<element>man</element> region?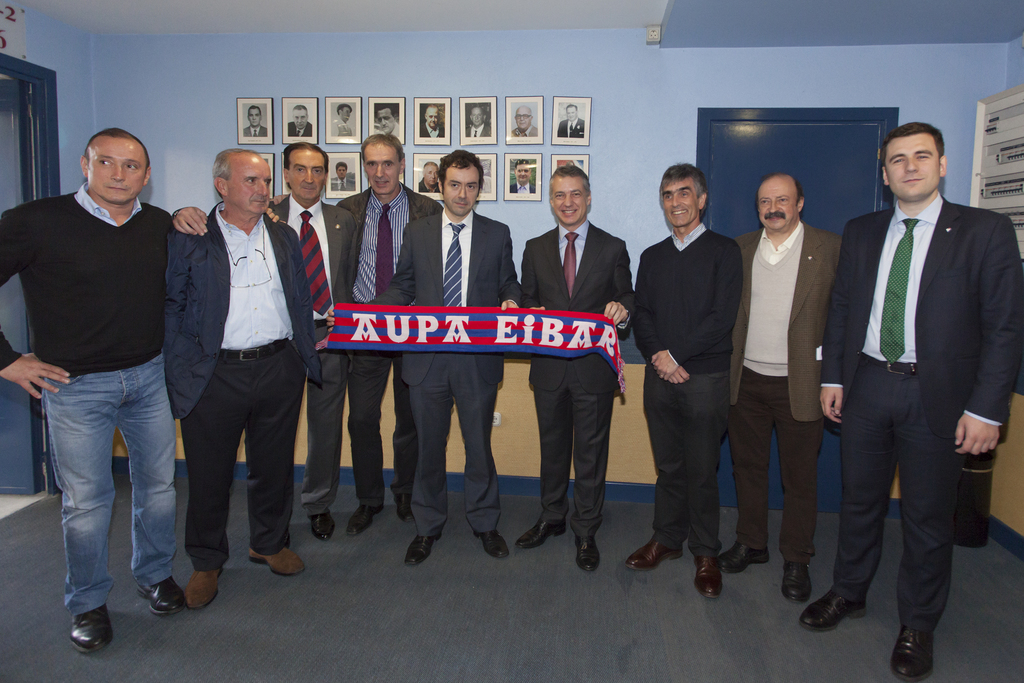
bbox(462, 103, 497, 141)
